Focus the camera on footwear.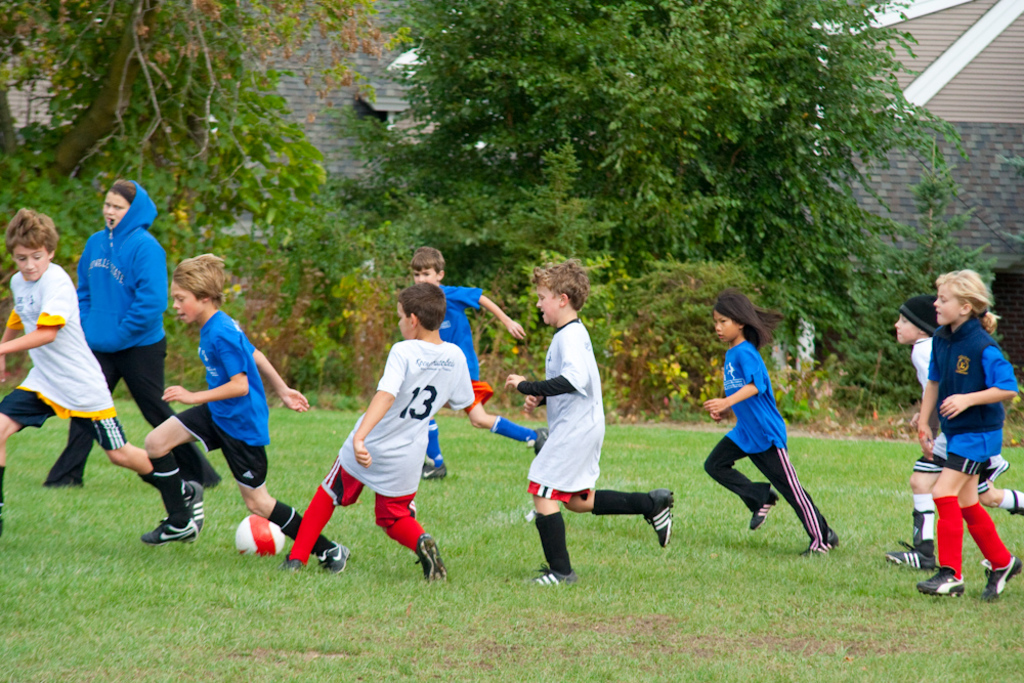
Focus region: (180,479,207,528).
